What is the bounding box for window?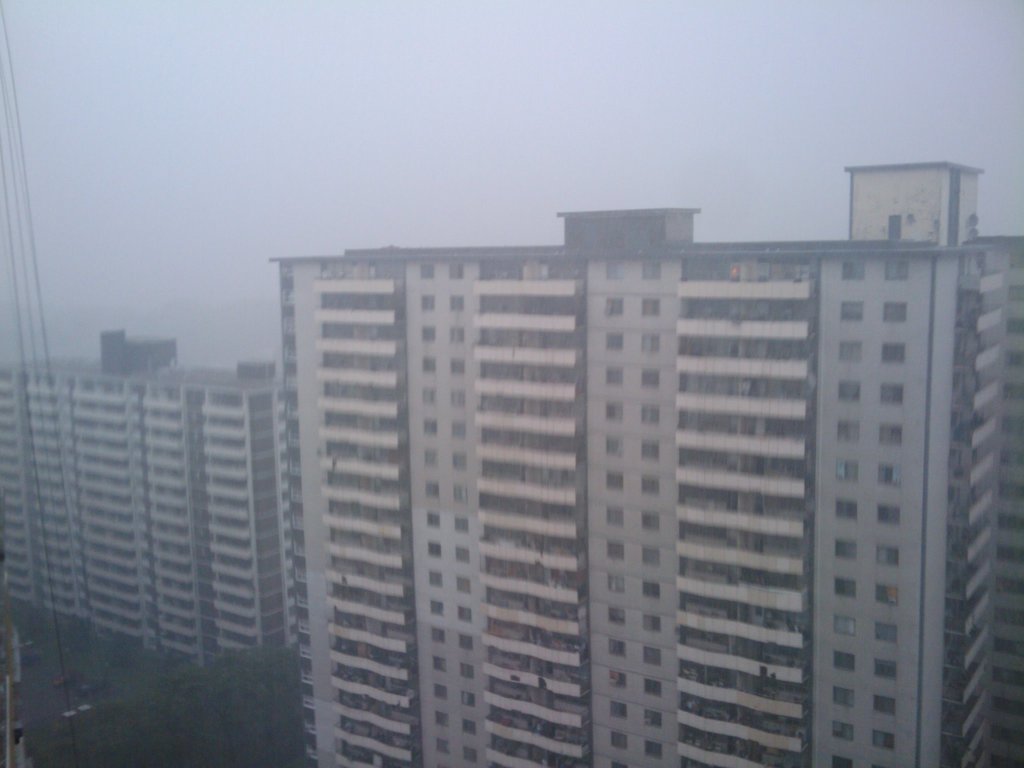
pyautogui.locateOnScreen(838, 380, 861, 401).
